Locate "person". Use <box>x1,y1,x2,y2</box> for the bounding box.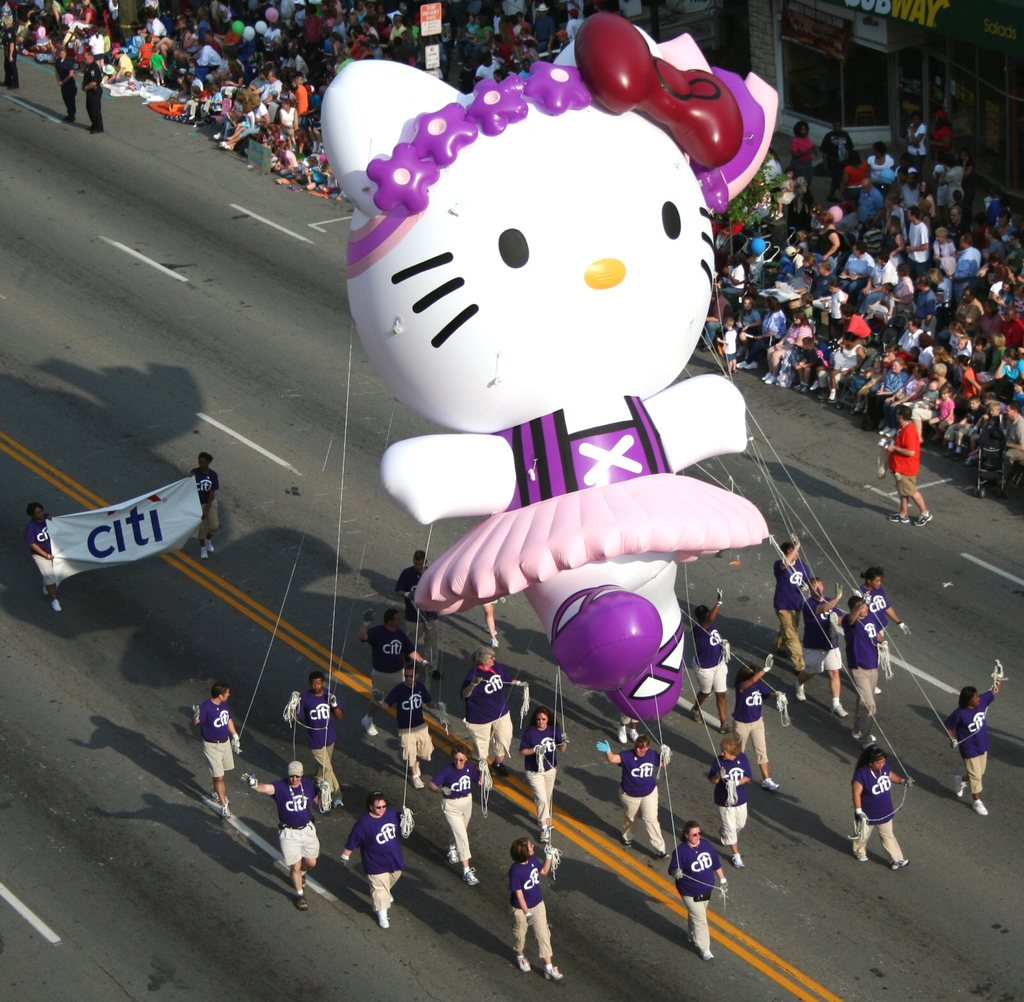
<box>737,652,780,787</box>.
